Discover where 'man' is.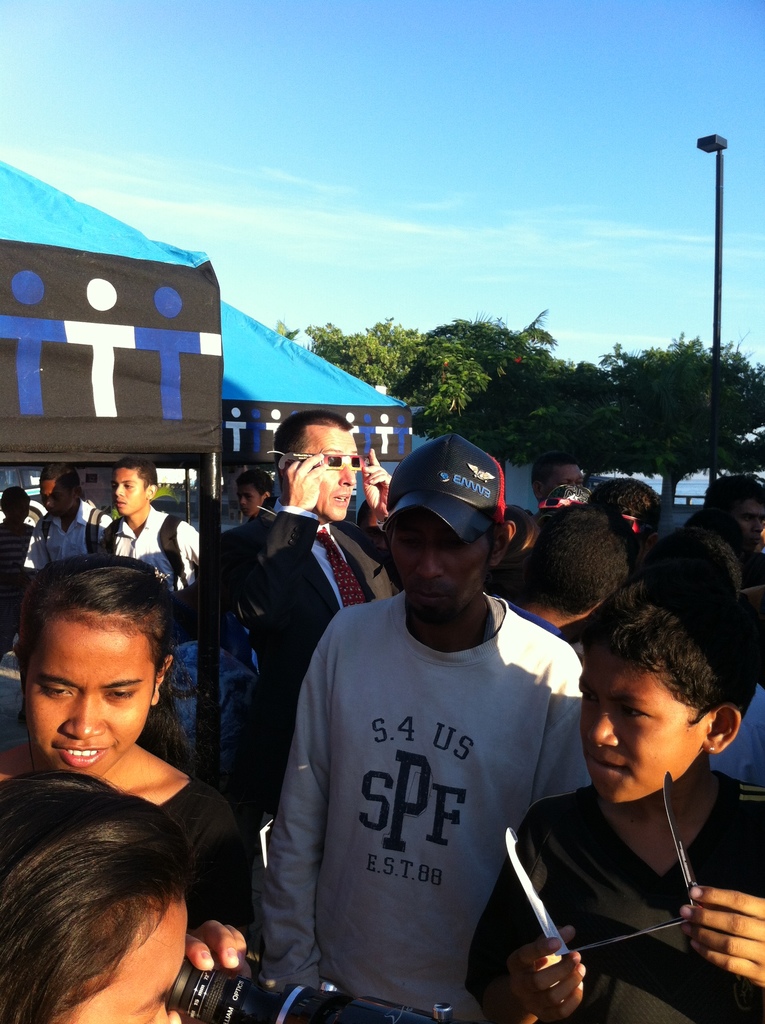
Discovered at (x1=0, y1=482, x2=35, y2=721).
